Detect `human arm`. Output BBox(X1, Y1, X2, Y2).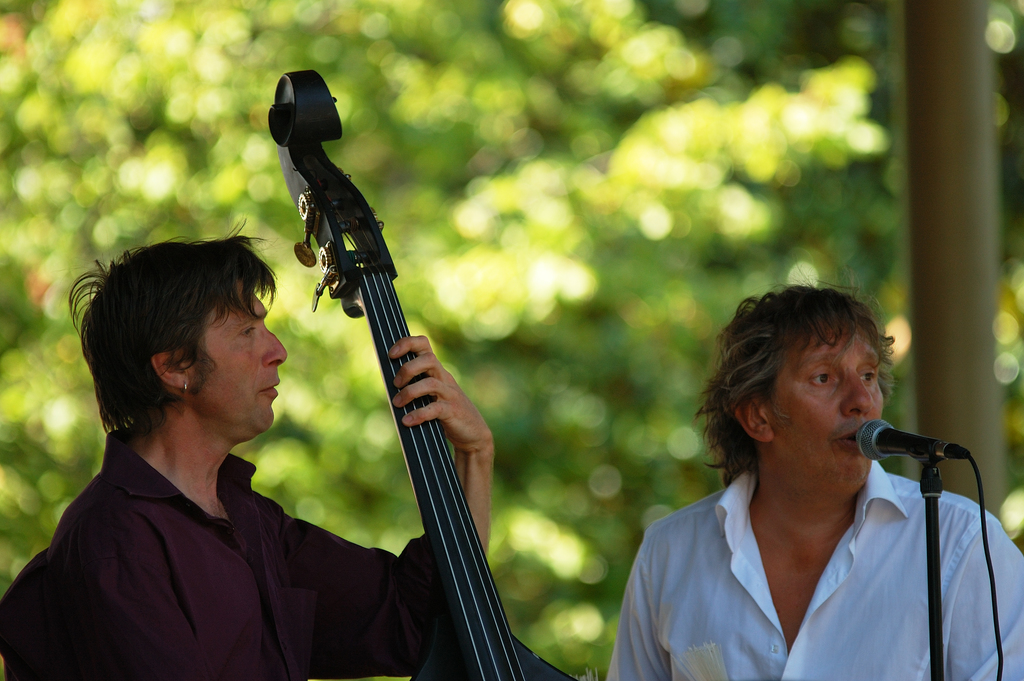
BBox(263, 331, 495, 672).
